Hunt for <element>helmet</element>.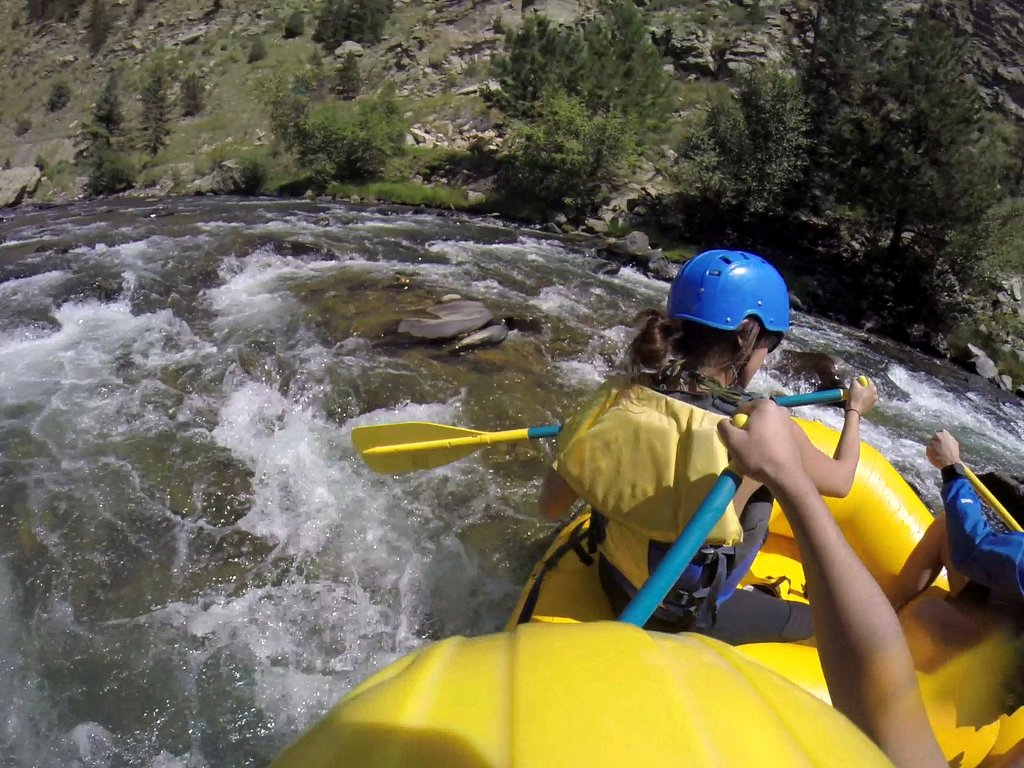
Hunted down at 668, 248, 797, 390.
